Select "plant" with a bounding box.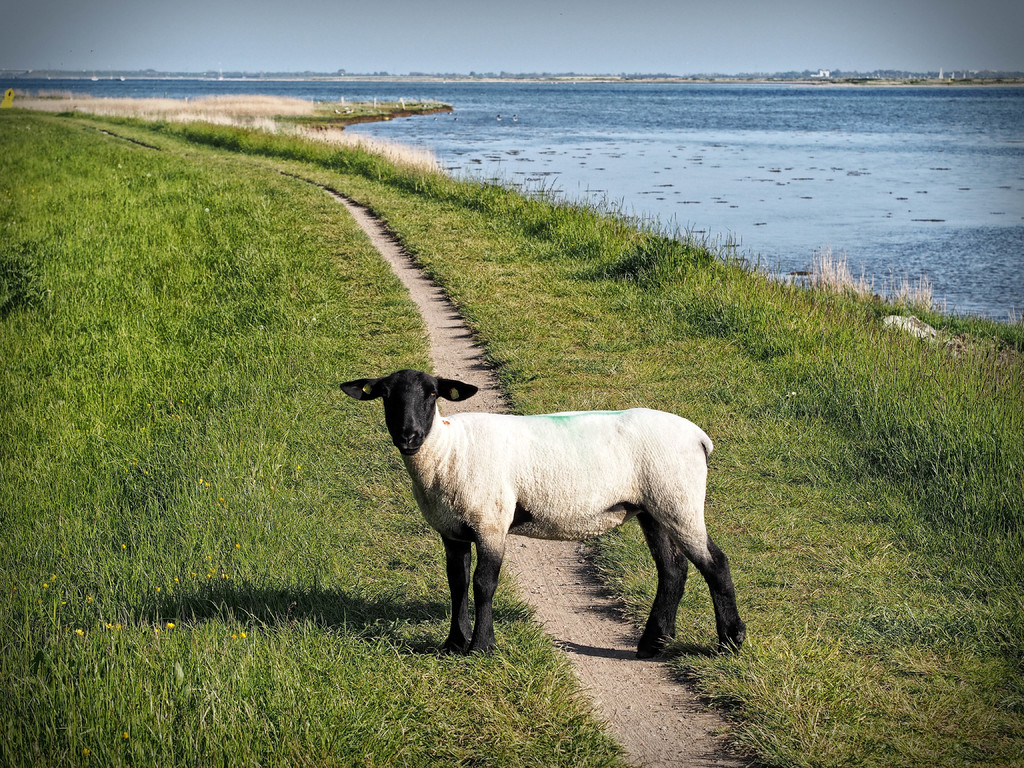
region(0, 99, 1023, 764).
